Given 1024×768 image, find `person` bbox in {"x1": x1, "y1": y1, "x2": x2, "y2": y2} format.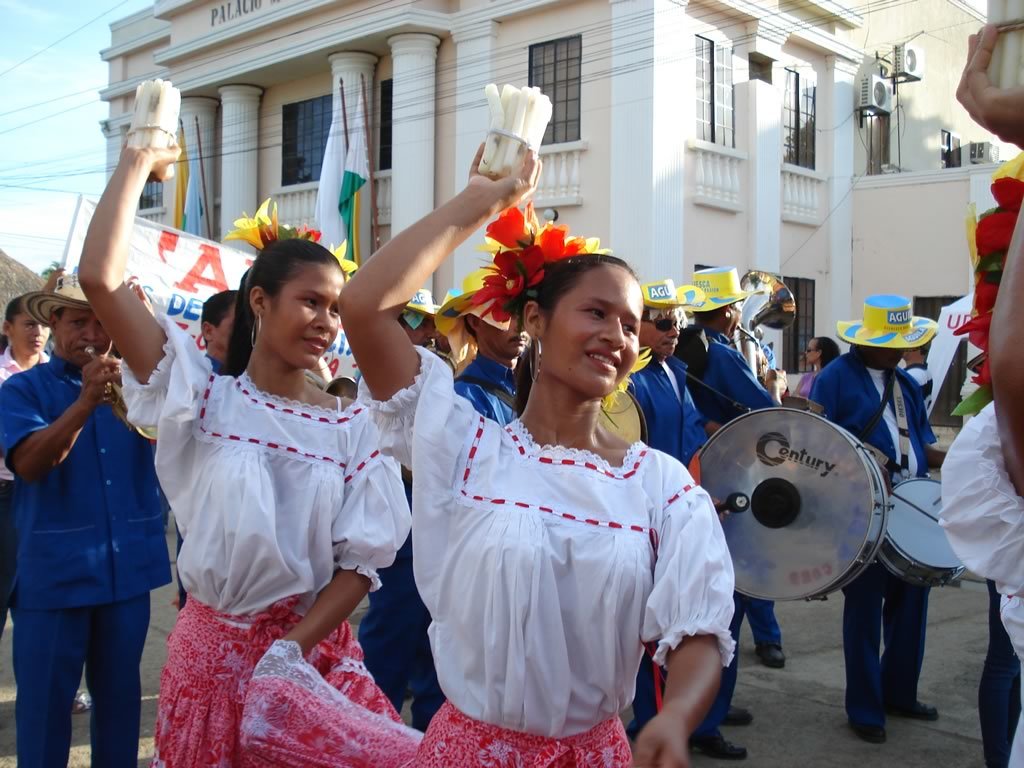
{"x1": 894, "y1": 314, "x2": 934, "y2": 457}.
